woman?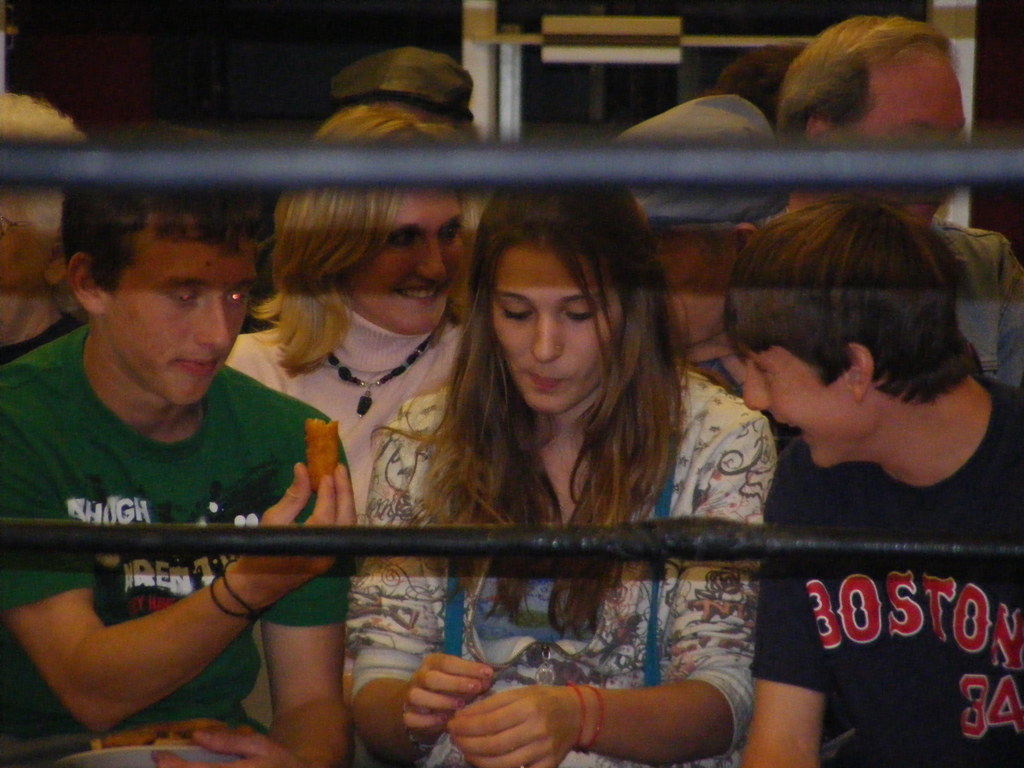
l=344, t=158, r=790, b=764
